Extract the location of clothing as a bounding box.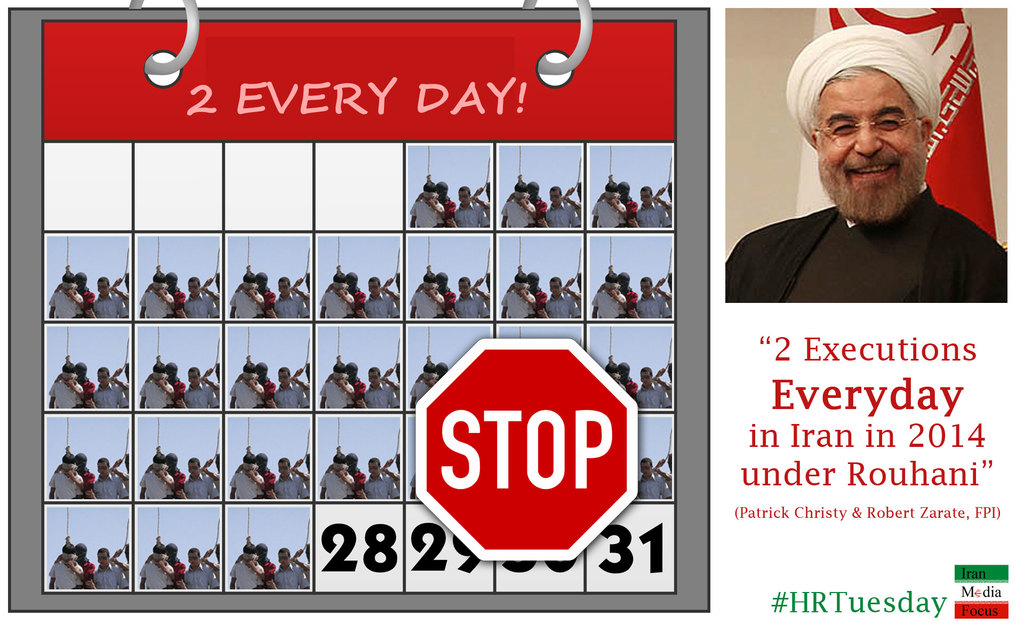
{"left": 348, "top": 461, "right": 356, "bottom": 500}.
